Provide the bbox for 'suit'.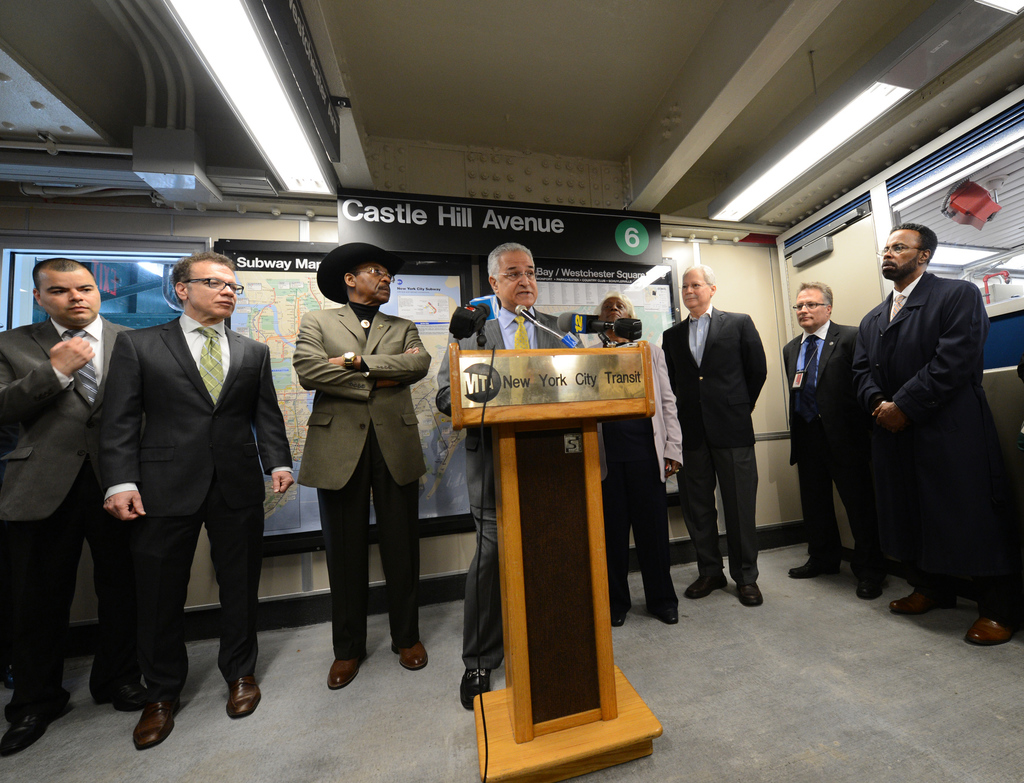
locate(851, 272, 1021, 625).
